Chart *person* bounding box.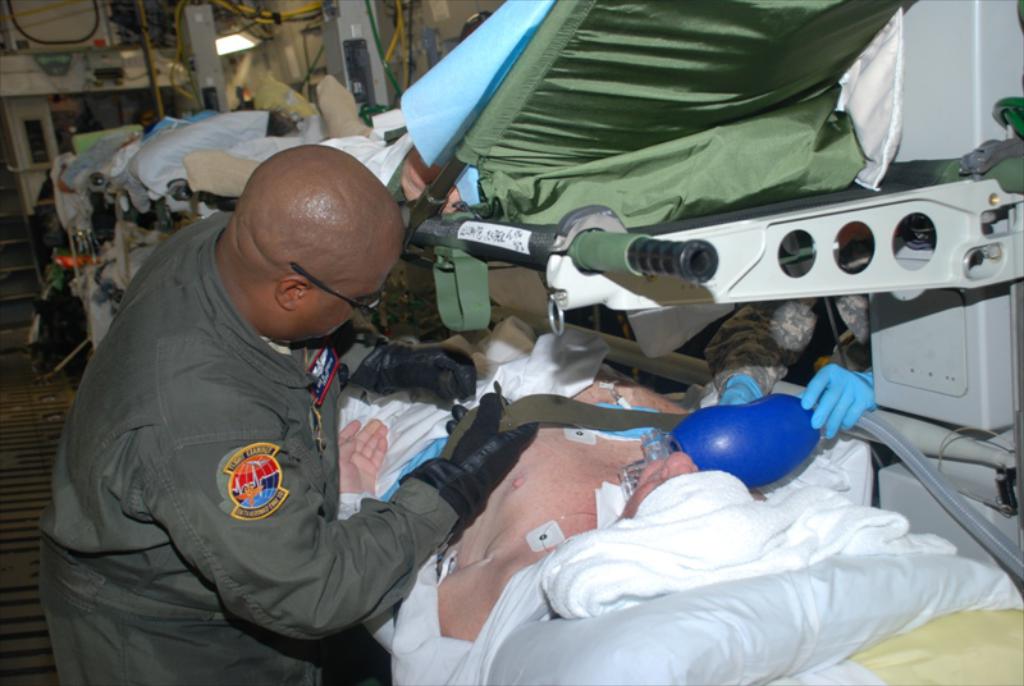
Charted: (x1=337, y1=358, x2=868, y2=681).
